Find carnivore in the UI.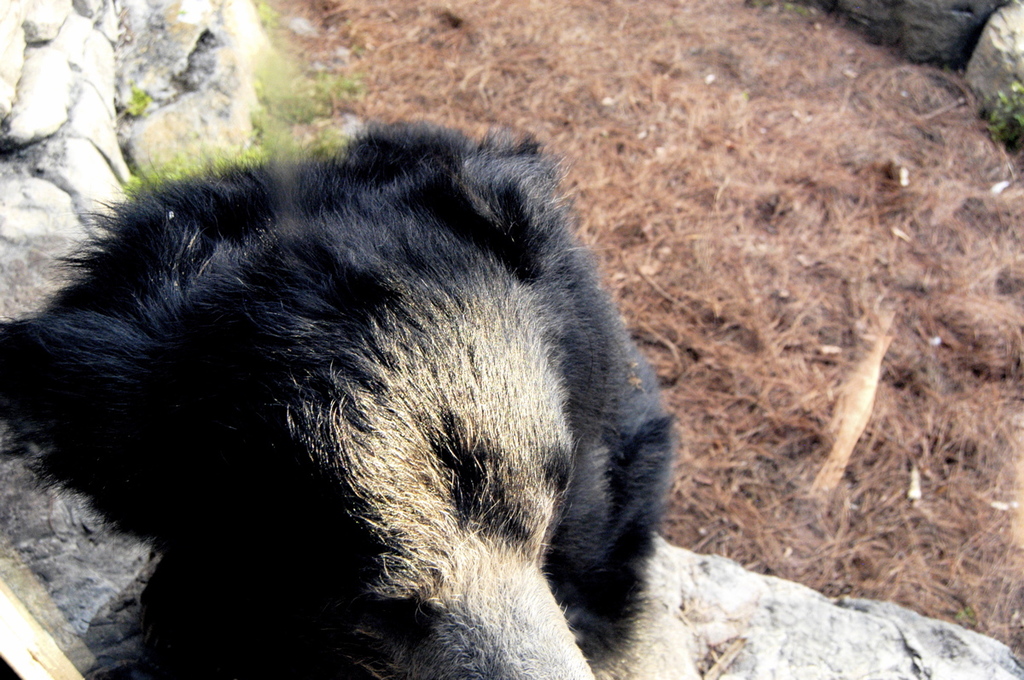
UI element at region(22, 119, 838, 677).
